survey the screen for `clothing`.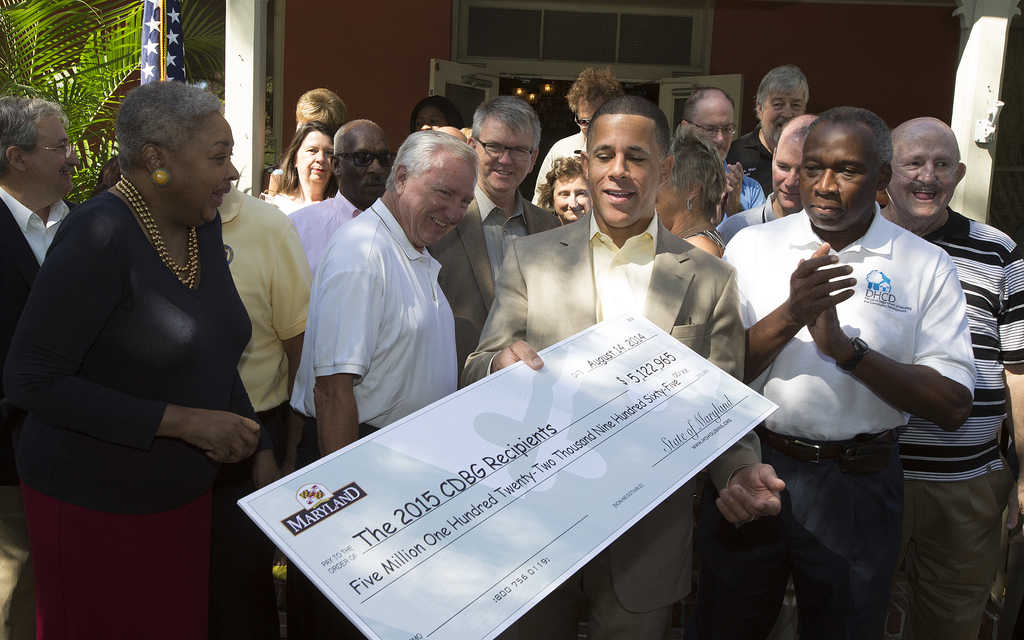
Survey found: crop(424, 188, 560, 412).
